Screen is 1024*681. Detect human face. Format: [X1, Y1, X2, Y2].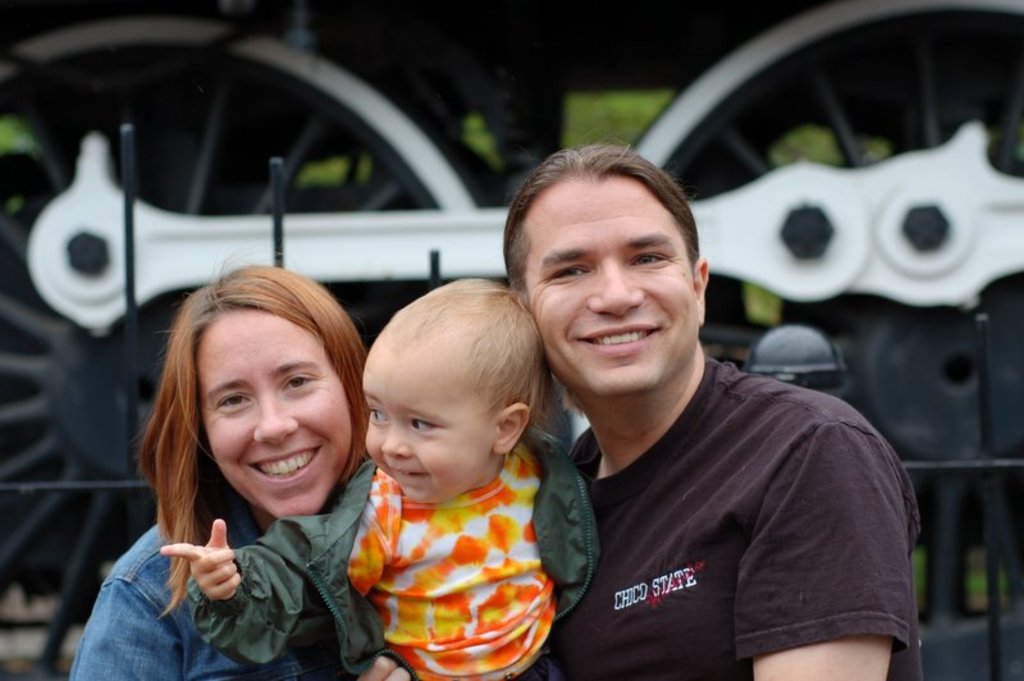
[524, 183, 699, 389].
